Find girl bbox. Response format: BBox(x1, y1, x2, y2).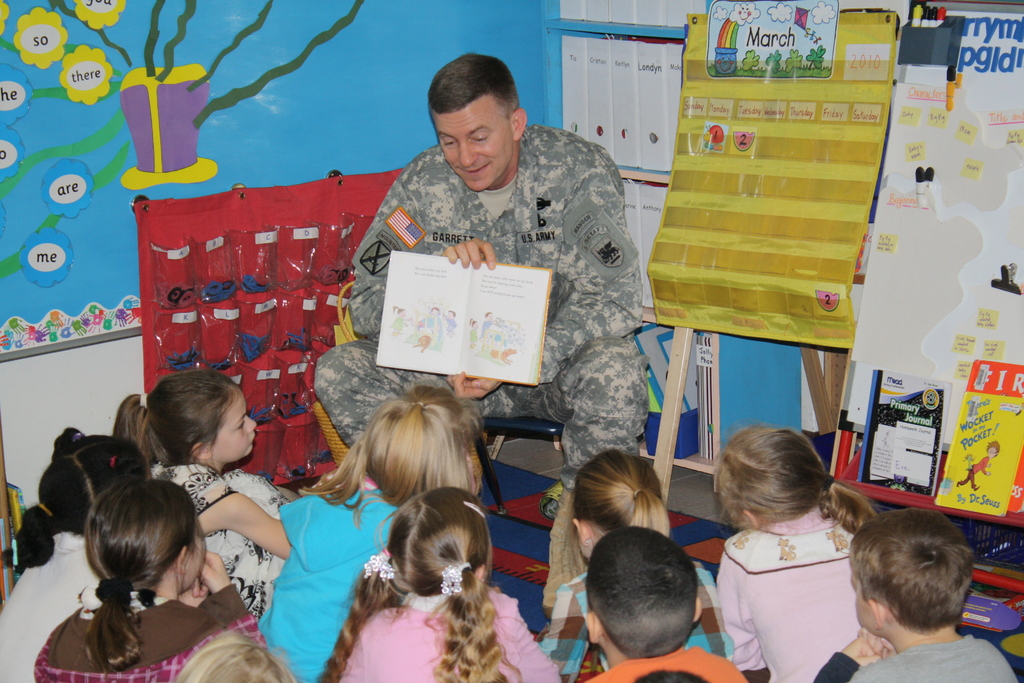
BBox(29, 483, 266, 682).
